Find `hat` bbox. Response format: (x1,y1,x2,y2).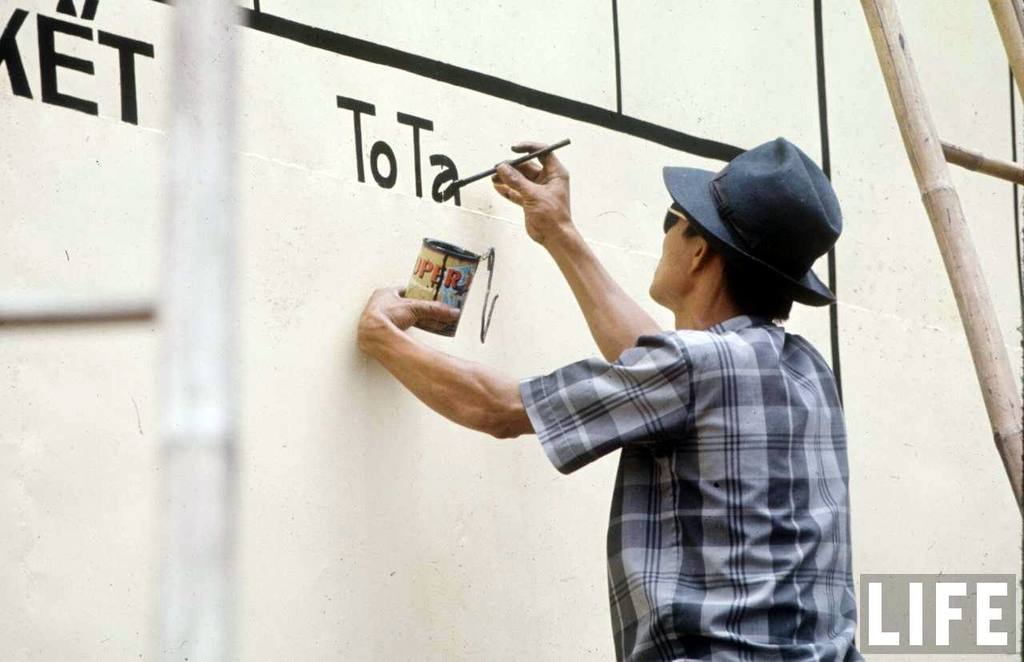
(658,135,836,307).
